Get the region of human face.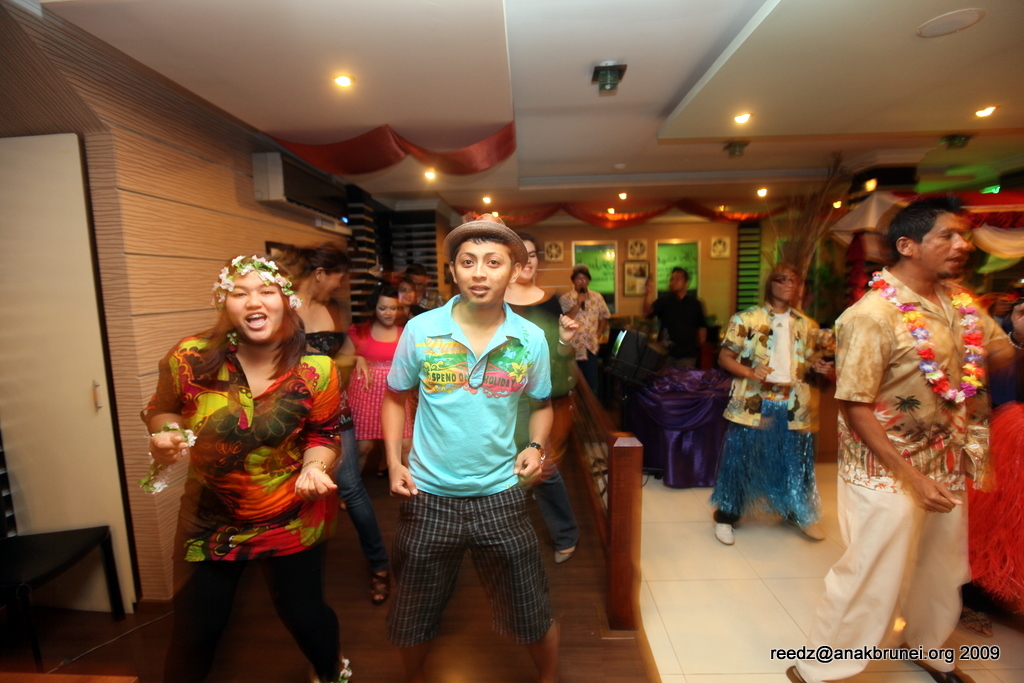
<box>668,269,684,293</box>.
